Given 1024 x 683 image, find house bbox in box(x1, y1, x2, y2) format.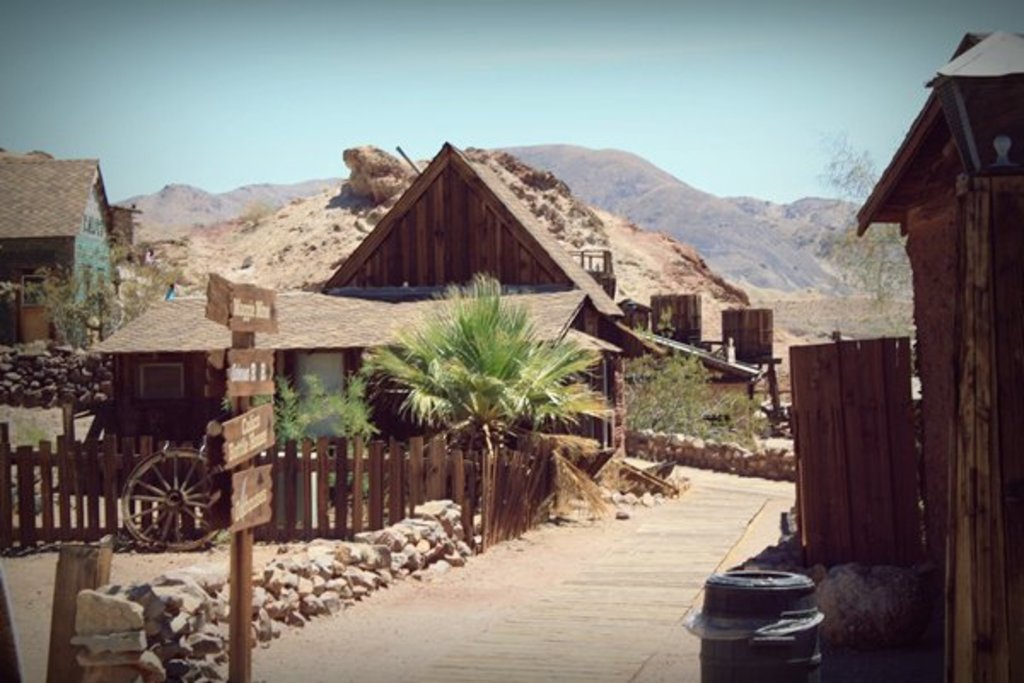
box(0, 143, 131, 326).
